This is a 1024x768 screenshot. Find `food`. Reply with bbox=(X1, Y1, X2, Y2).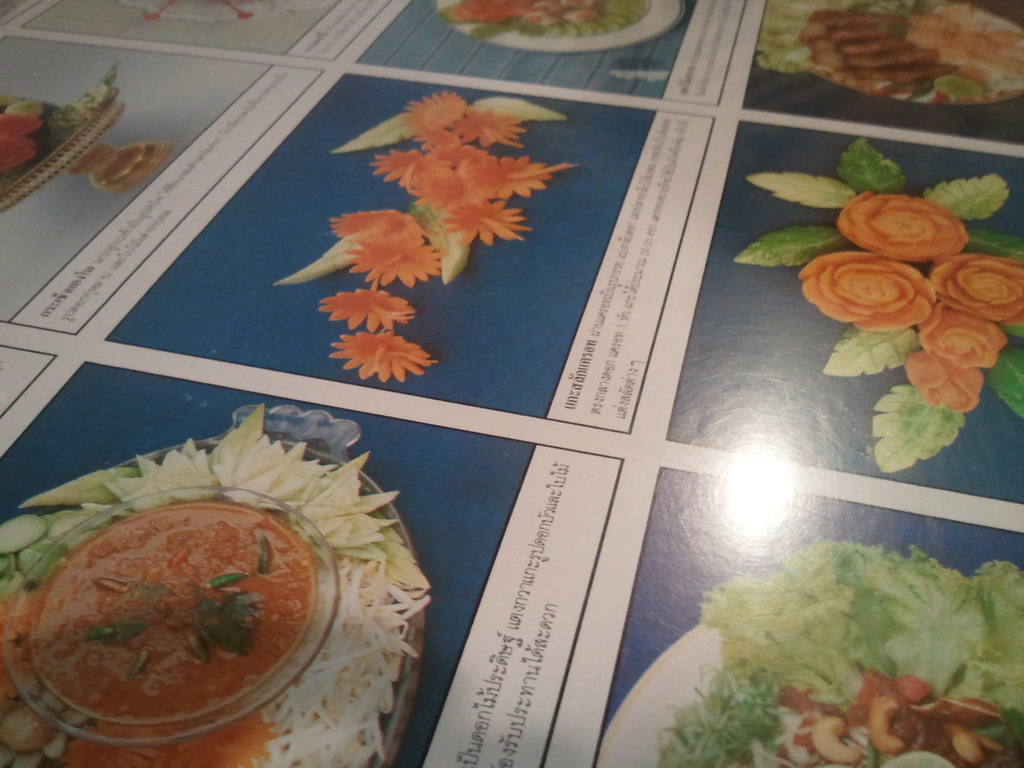
bbox=(28, 504, 316, 723).
